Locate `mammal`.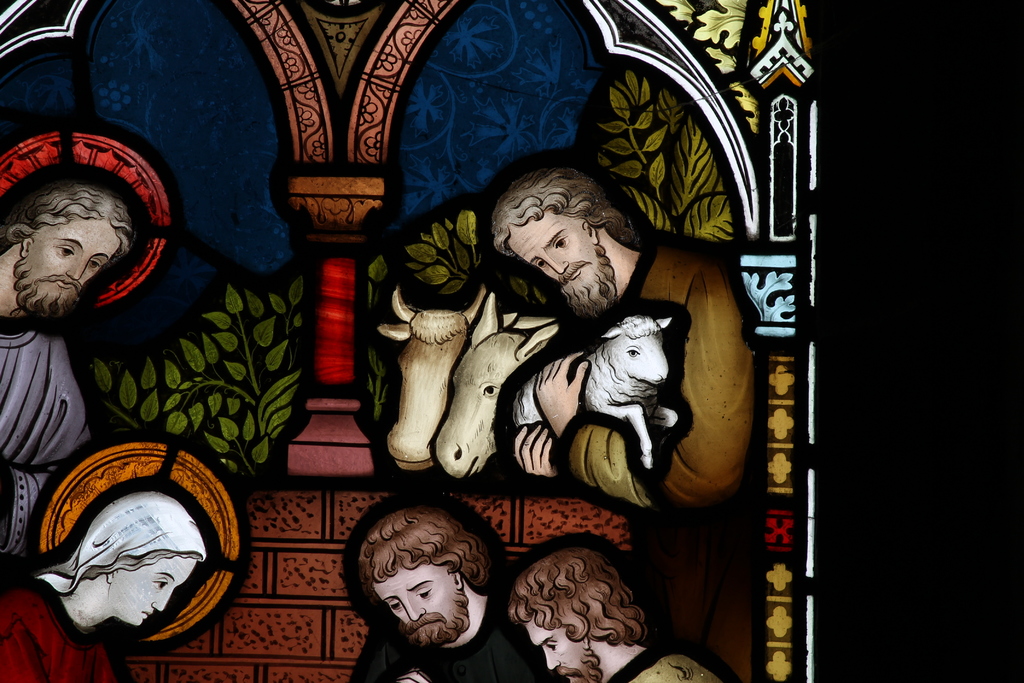
Bounding box: pyautogui.locateOnScreen(505, 528, 734, 682).
